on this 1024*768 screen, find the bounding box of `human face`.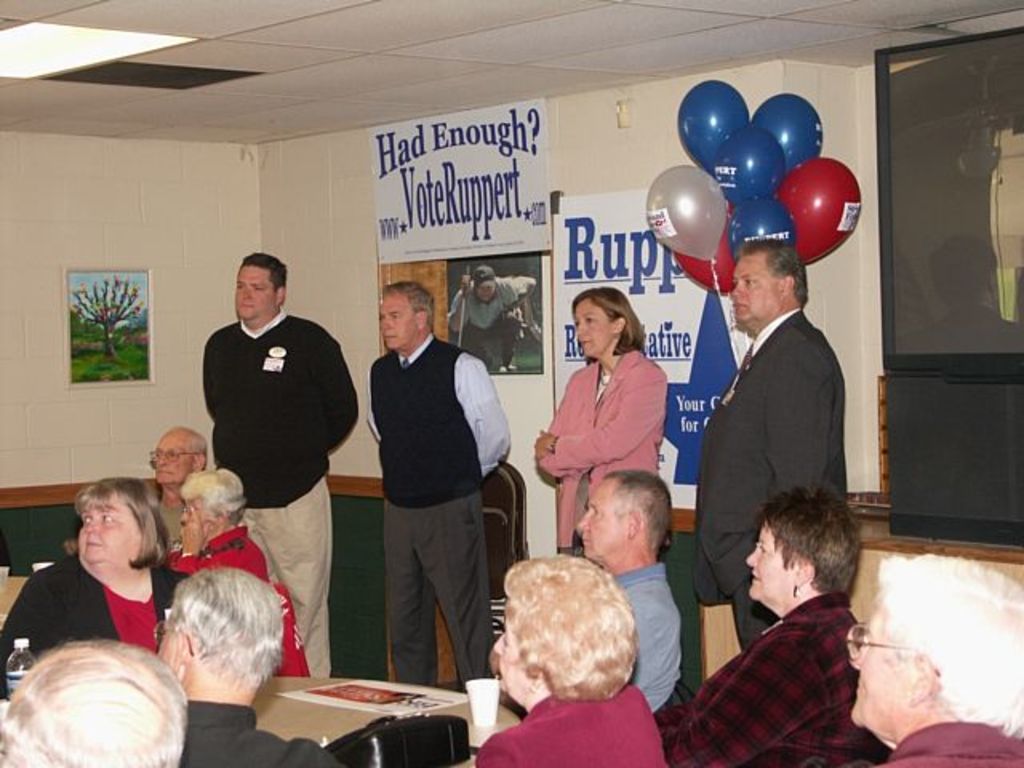
Bounding box: {"x1": 491, "y1": 614, "x2": 523, "y2": 694}.
